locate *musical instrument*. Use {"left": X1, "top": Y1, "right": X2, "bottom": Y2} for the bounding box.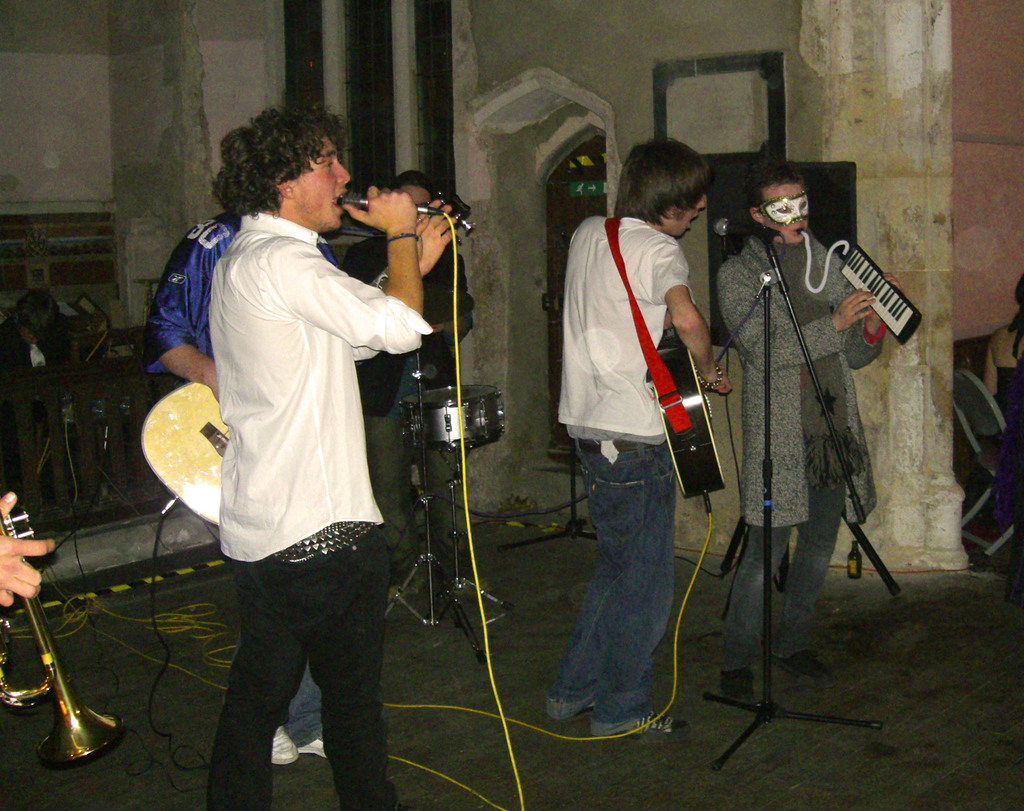
{"left": 644, "top": 320, "right": 735, "bottom": 504}.
